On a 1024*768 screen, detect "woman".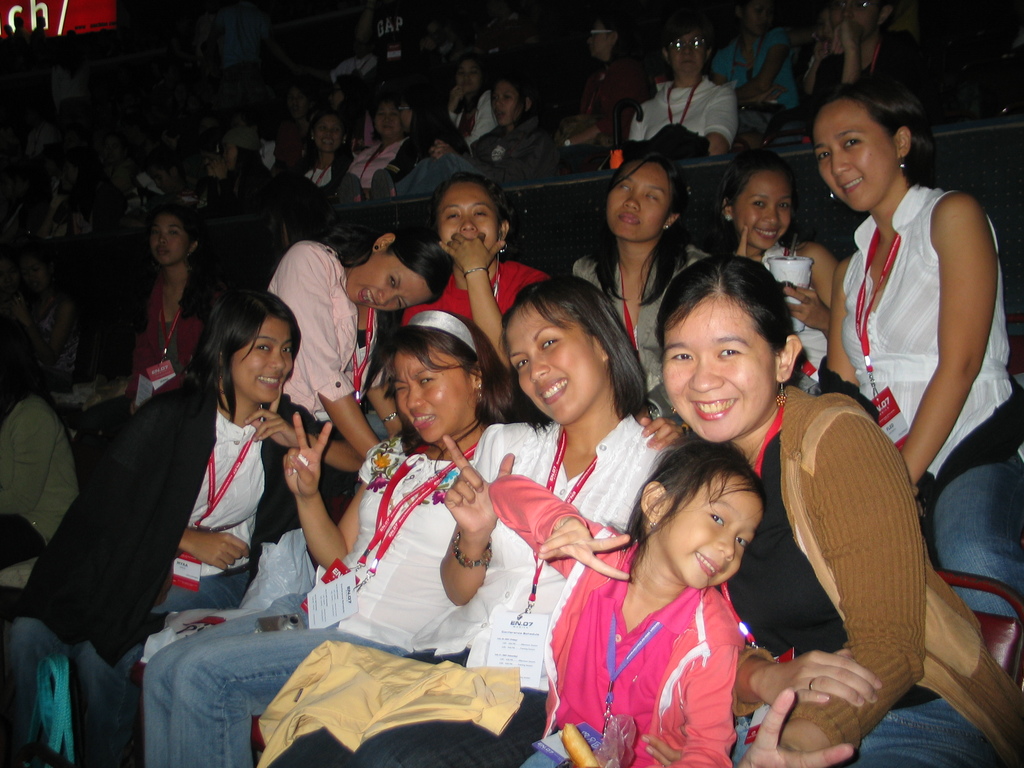
locate(283, 81, 319, 154).
